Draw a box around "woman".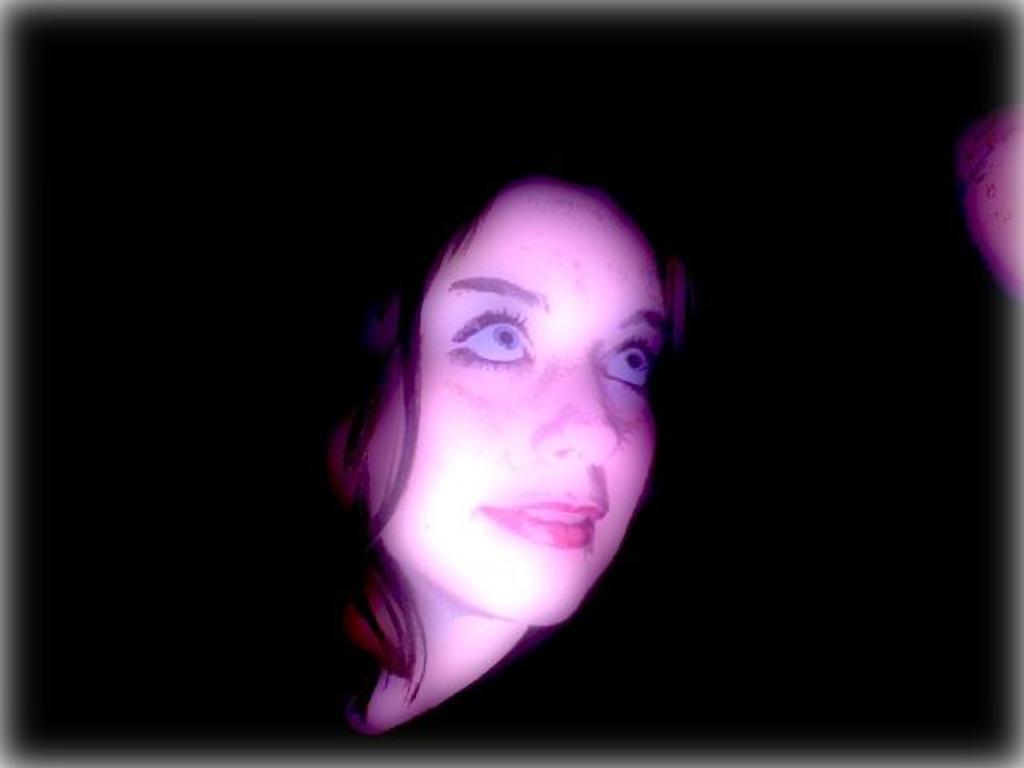
[312,154,685,746].
